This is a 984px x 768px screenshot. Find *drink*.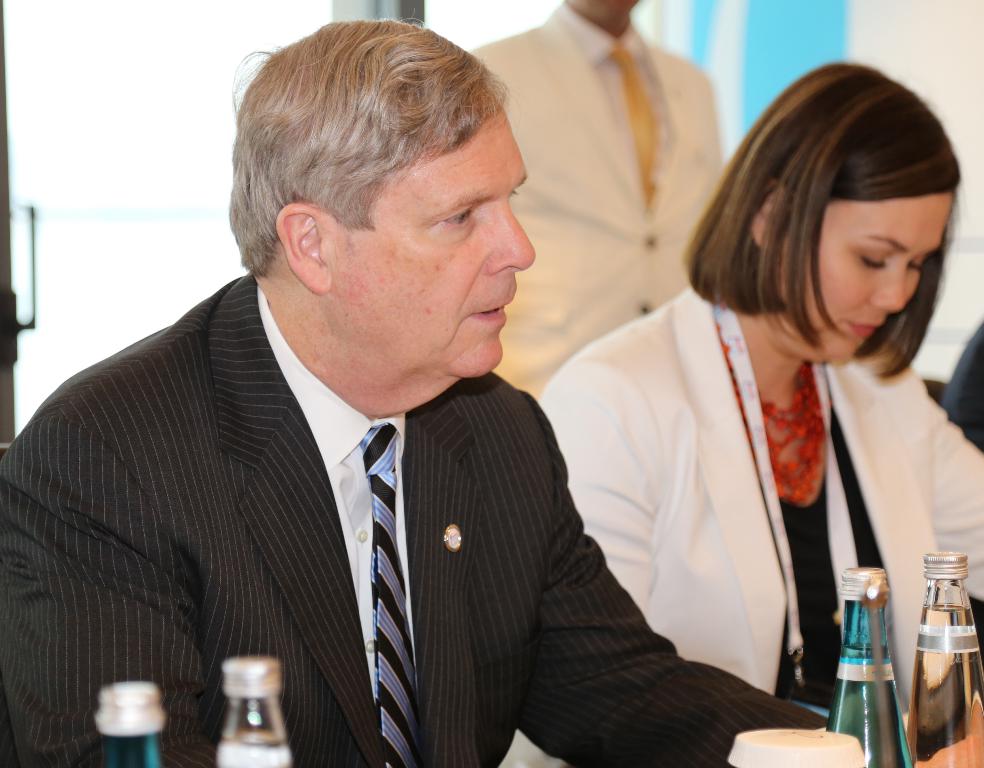
Bounding box: {"left": 97, "top": 680, "right": 168, "bottom": 767}.
